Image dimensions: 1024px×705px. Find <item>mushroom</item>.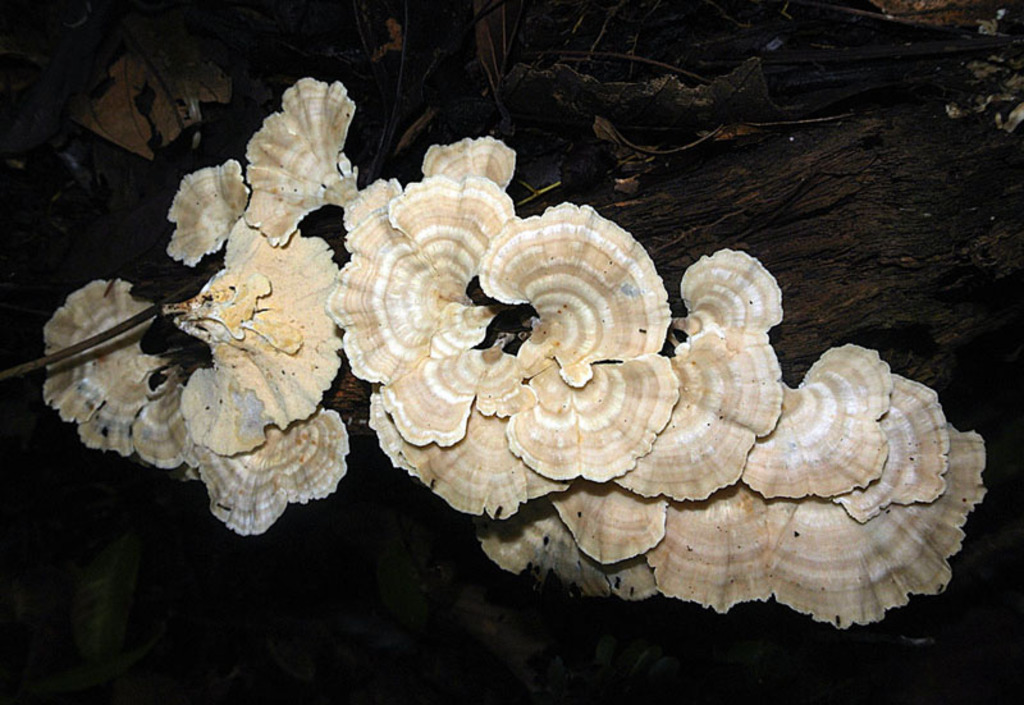
547,475,662,560.
